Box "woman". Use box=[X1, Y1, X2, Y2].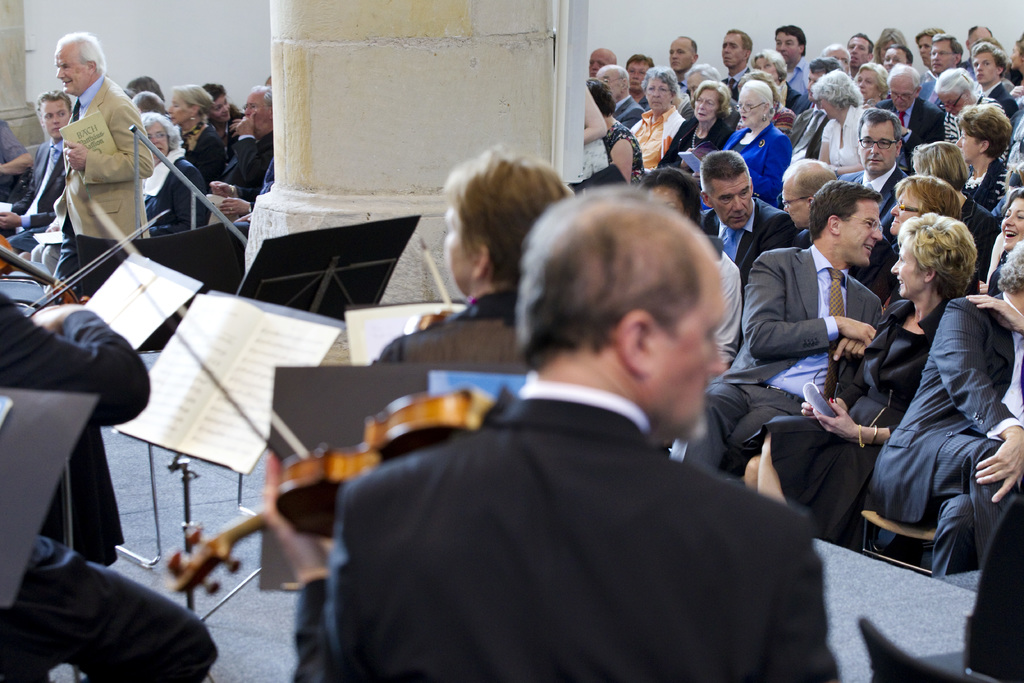
box=[748, 45, 811, 109].
